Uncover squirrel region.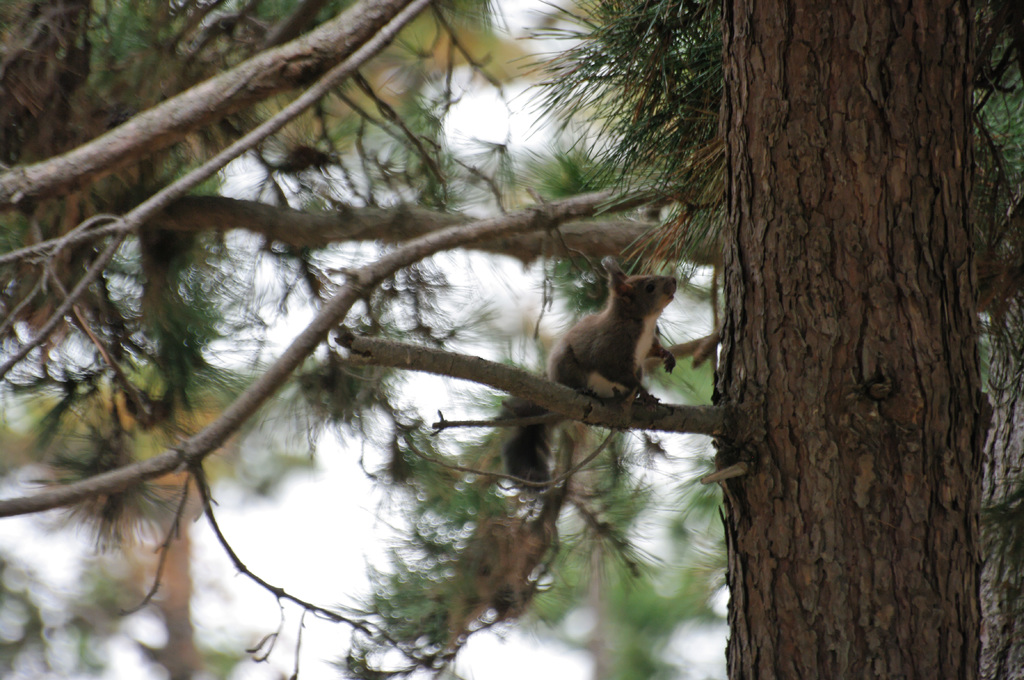
Uncovered: rect(485, 251, 714, 493).
